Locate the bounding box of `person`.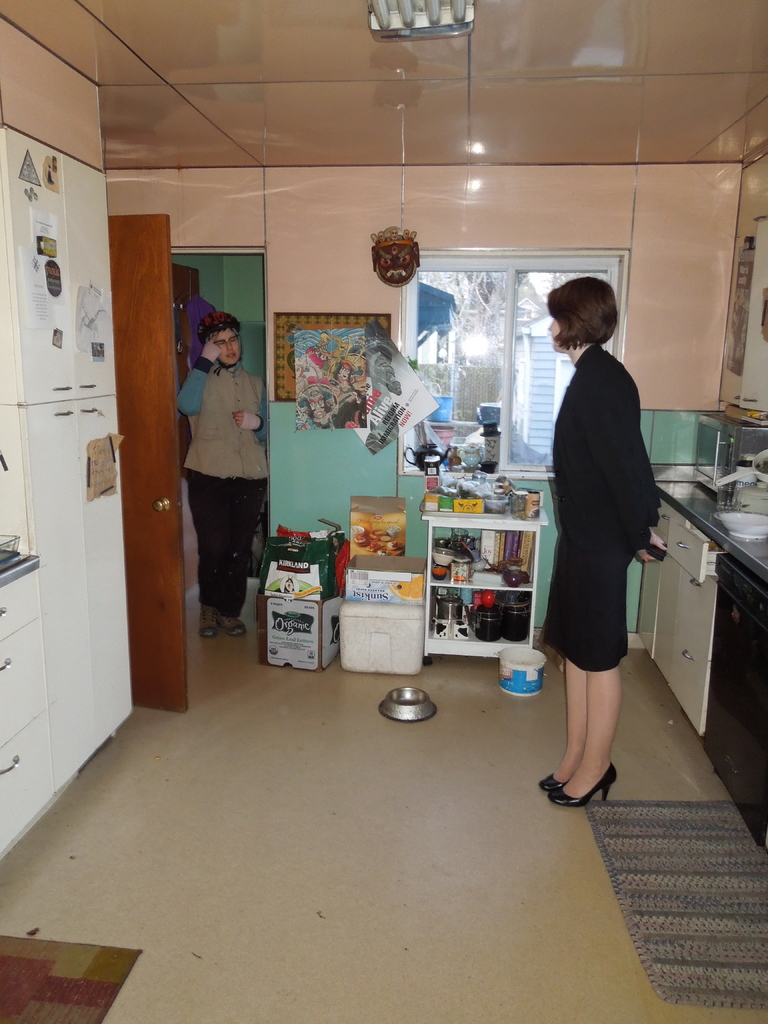
Bounding box: [174,308,272,641].
